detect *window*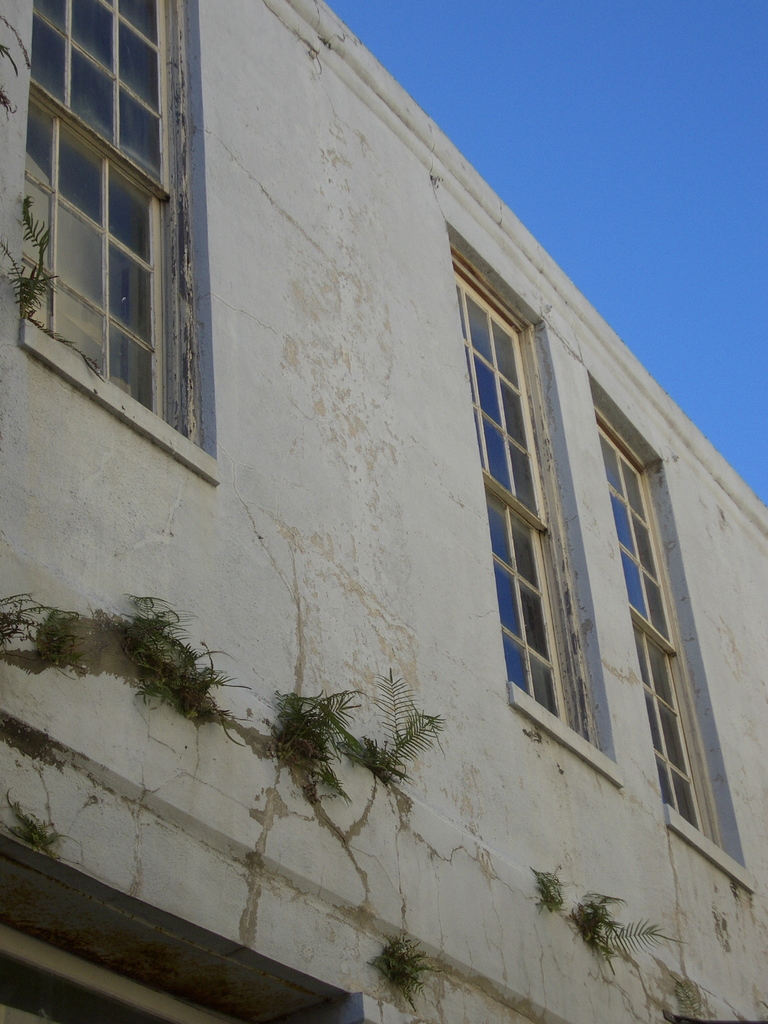
box(20, 0, 232, 487)
